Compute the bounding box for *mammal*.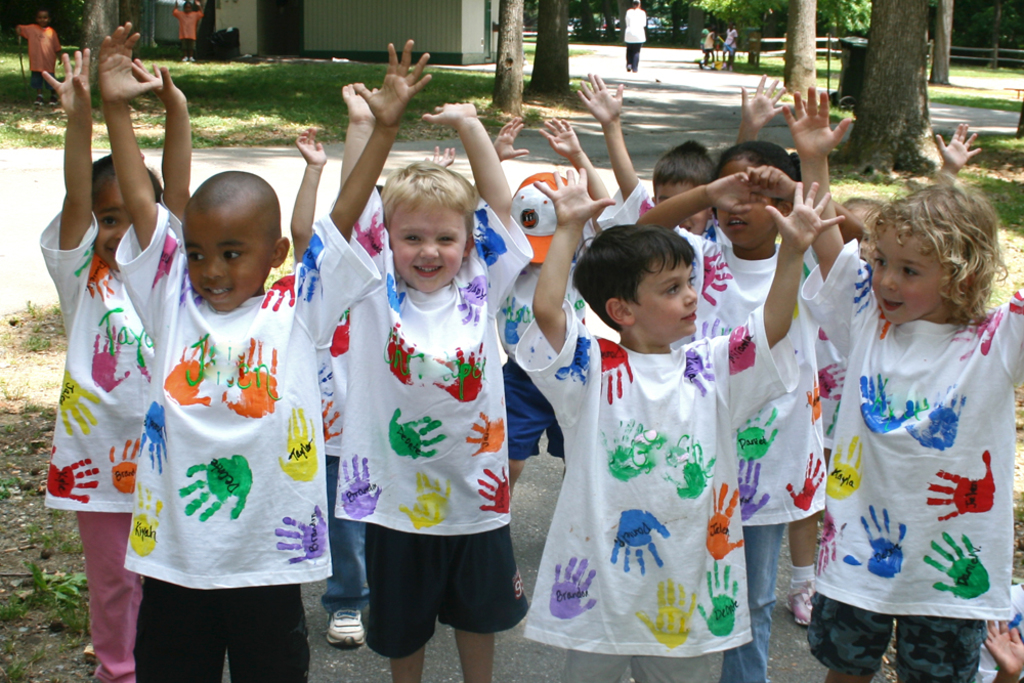
box(525, 164, 846, 682).
